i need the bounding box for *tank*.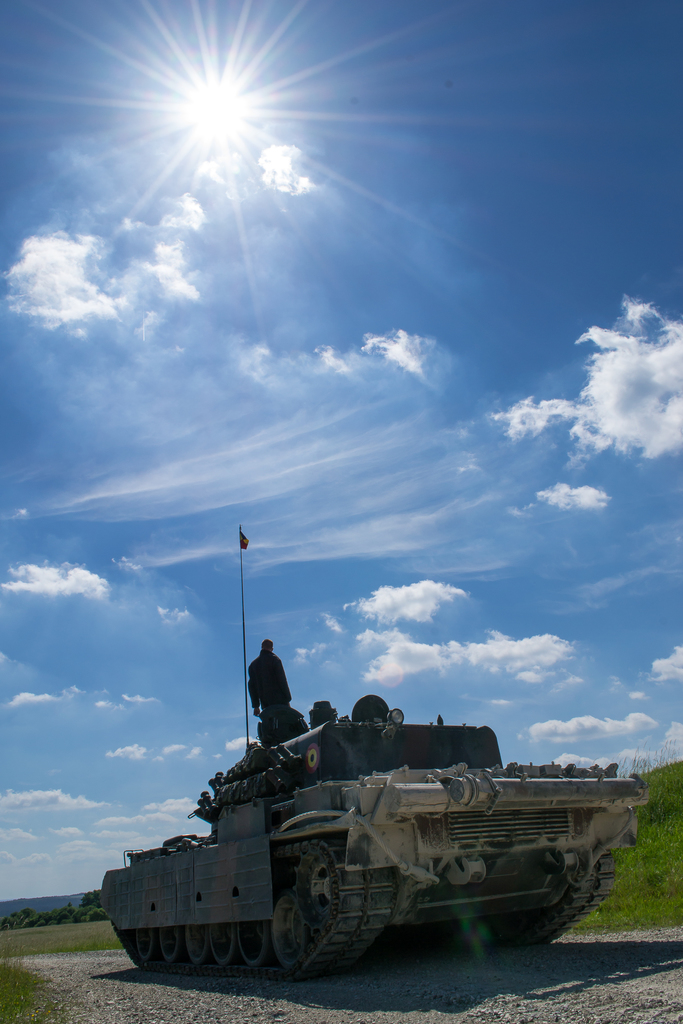
Here it is: [103,524,648,973].
